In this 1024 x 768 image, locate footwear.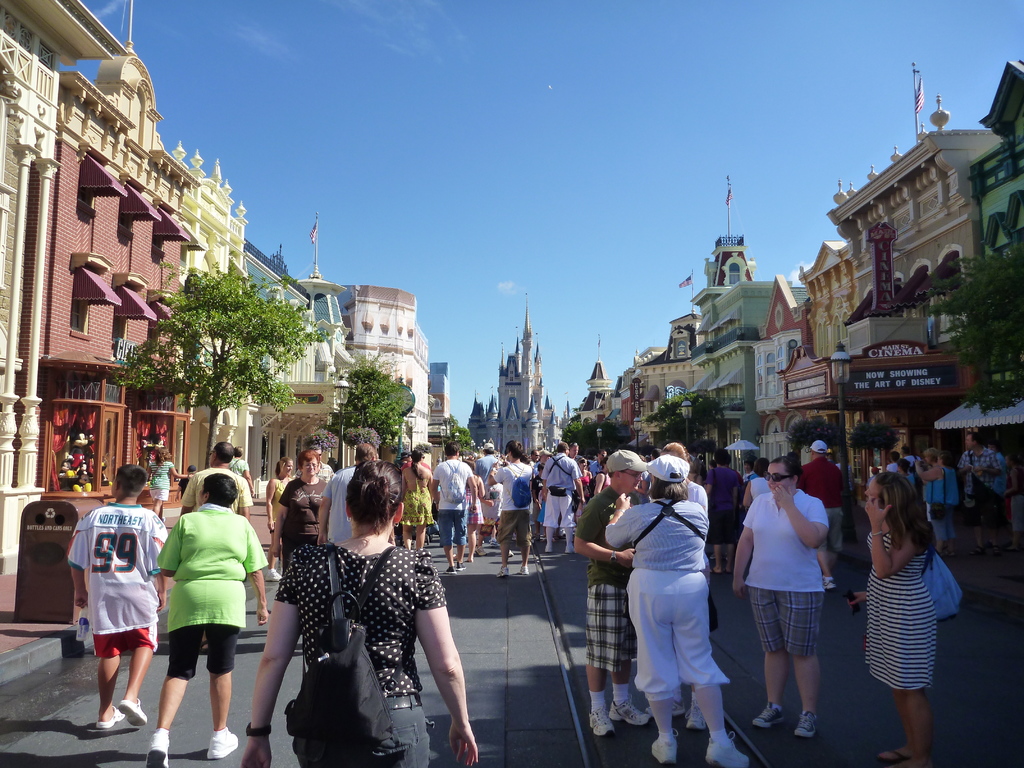
Bounding box: [left=115, top=694, right=148, bottom=733].
